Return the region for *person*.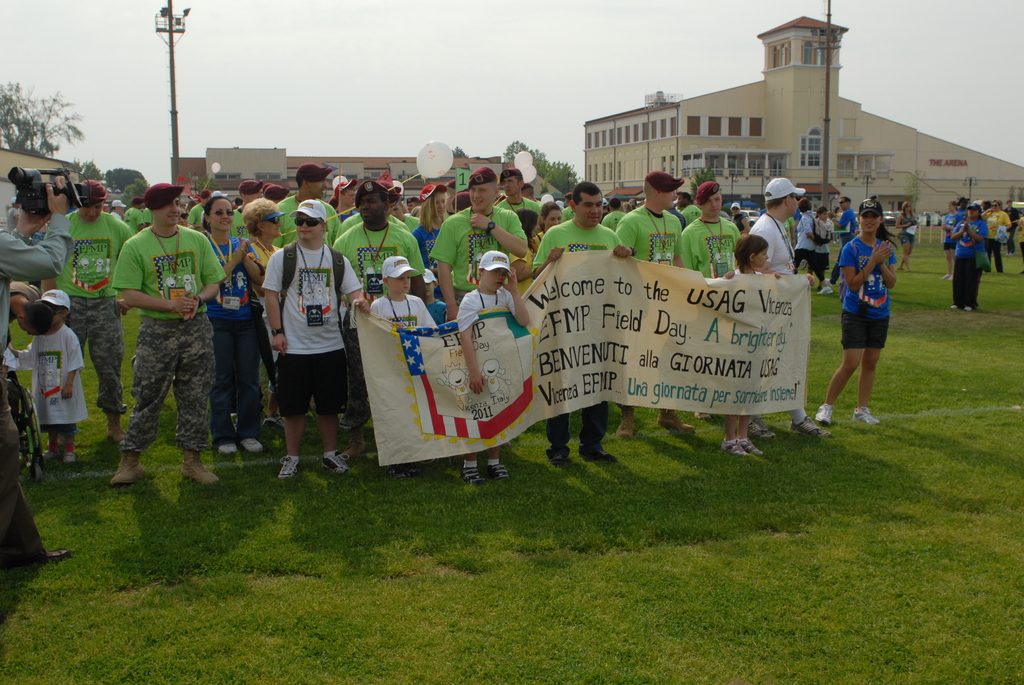
(838, 189, 910, 427).
